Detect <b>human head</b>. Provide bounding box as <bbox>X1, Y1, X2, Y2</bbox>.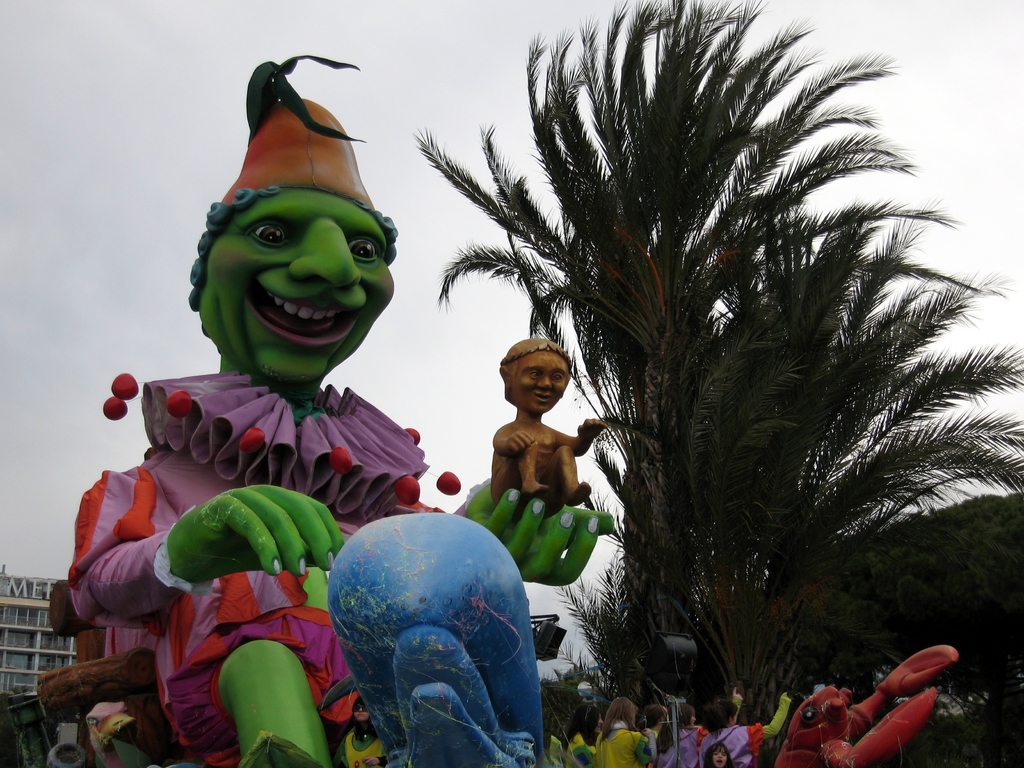
<bbox>572, 703, 605, 735</bbox>.
